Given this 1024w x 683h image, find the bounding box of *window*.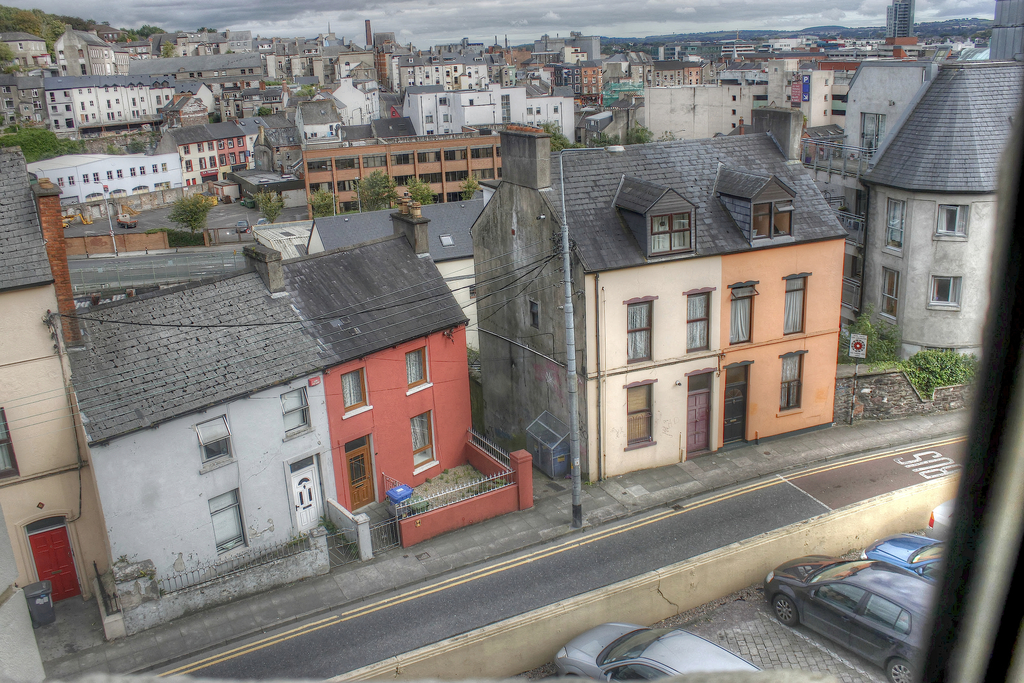
region(442, 126, 453, 135).
